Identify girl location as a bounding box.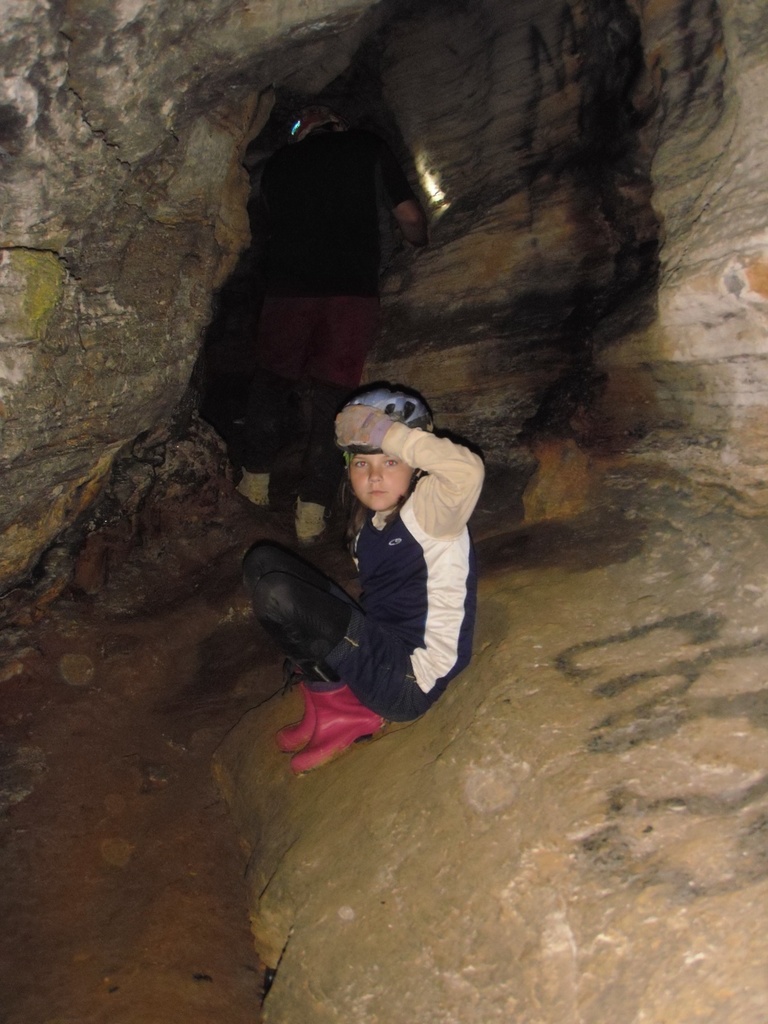
l=233, t=385, r=483, b=783.
